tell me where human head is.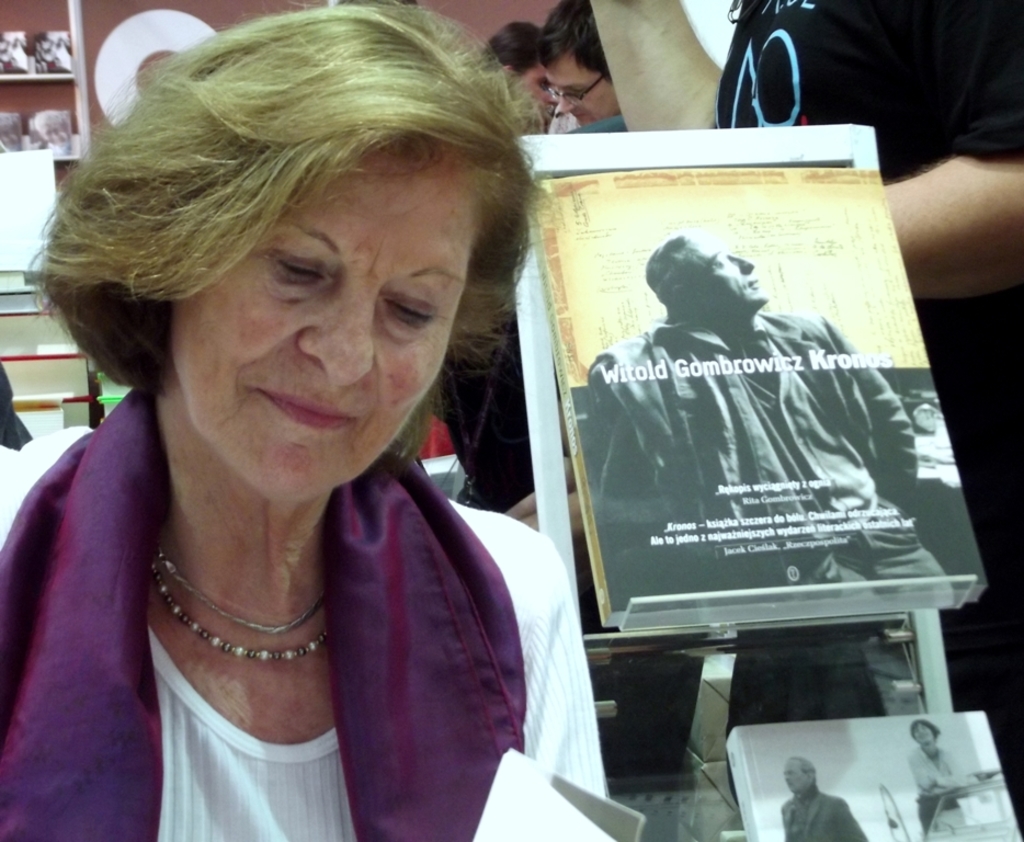
human head is at <region>483, 19, 555, 120</region>.
